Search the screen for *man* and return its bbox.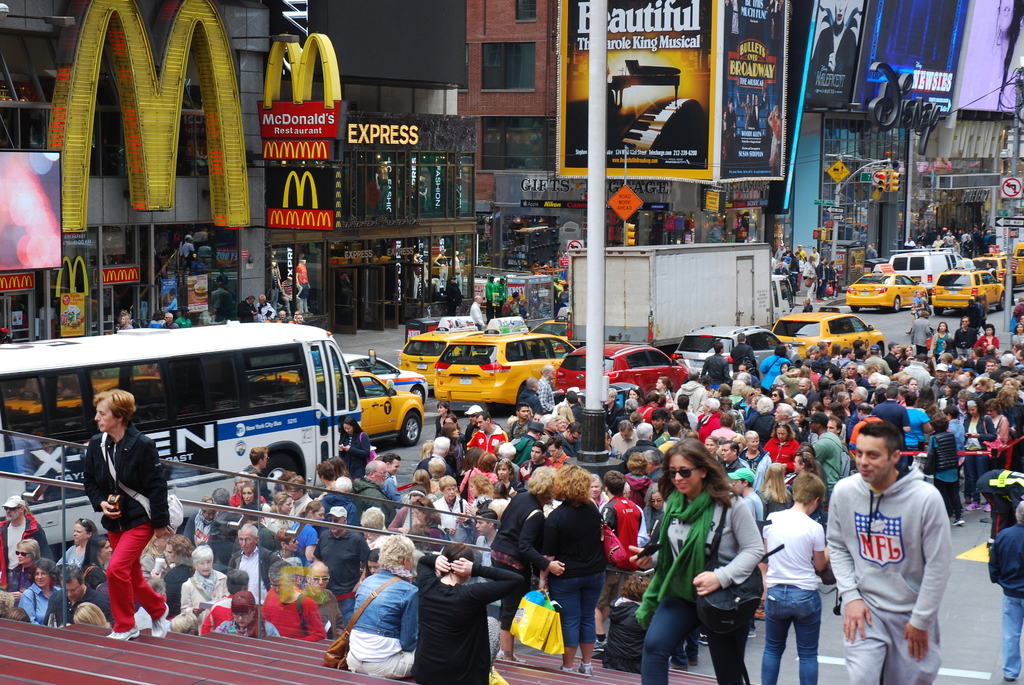
Found: 243, 448, 271, 494.
